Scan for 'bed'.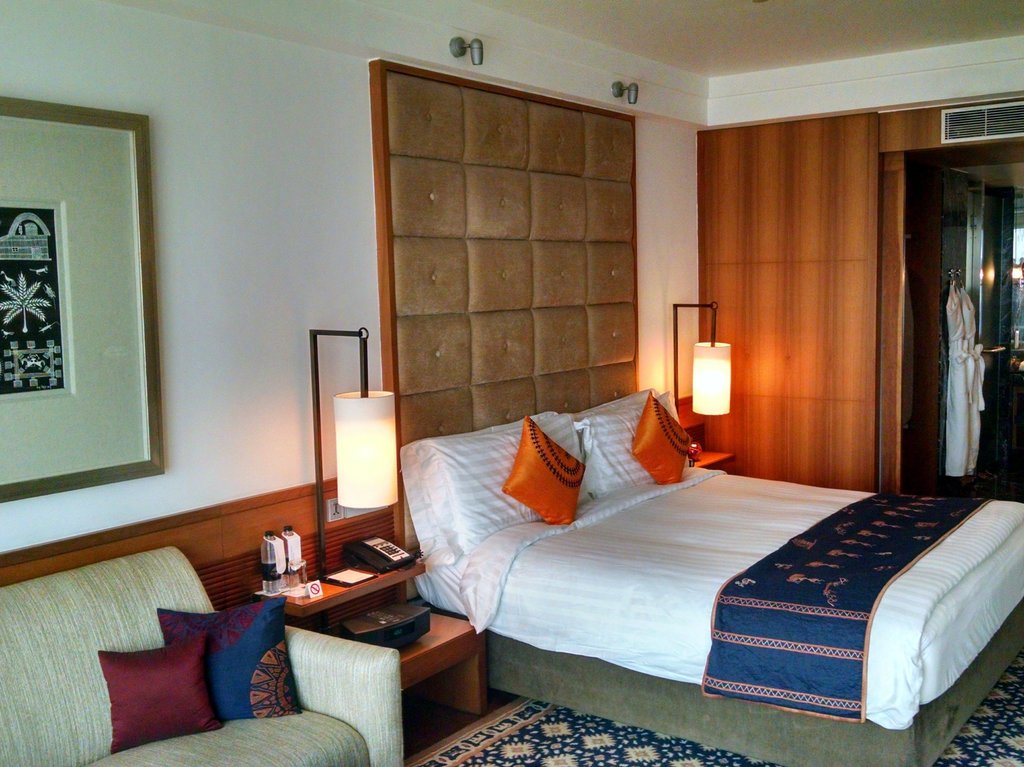
Scan result: bbox(403, 353, 1014, 751).
